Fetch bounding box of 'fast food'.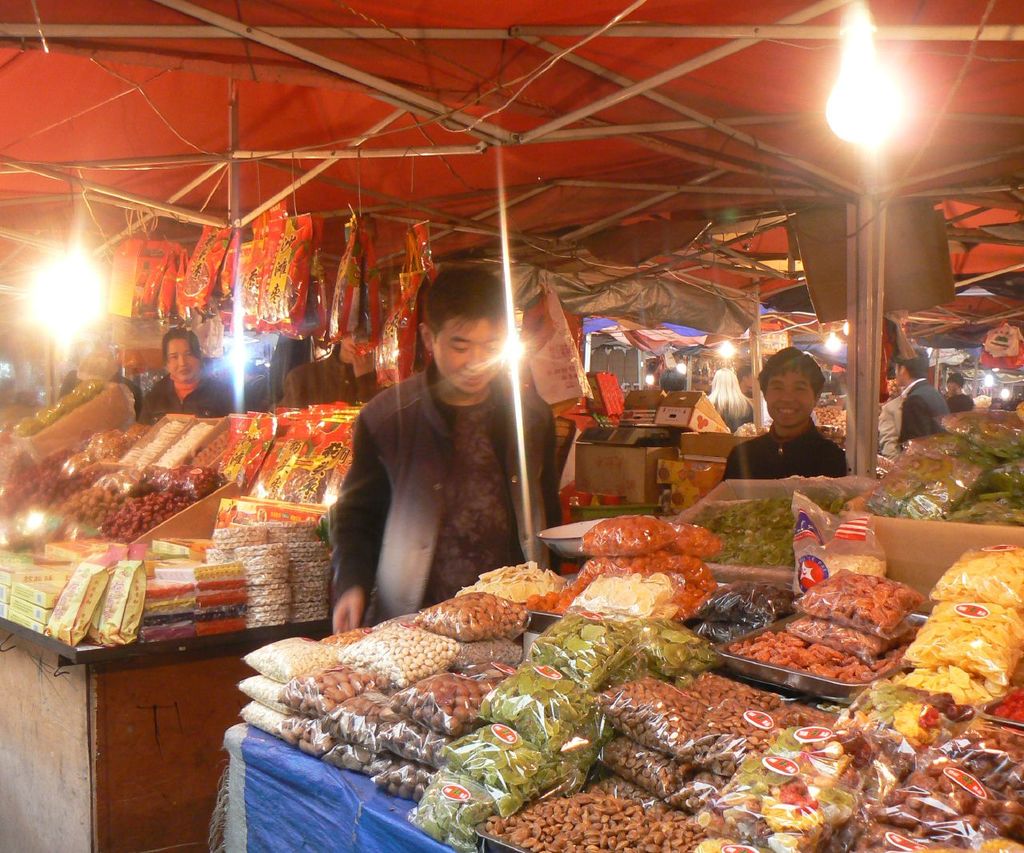
Bbox: 342:623:462:685.
